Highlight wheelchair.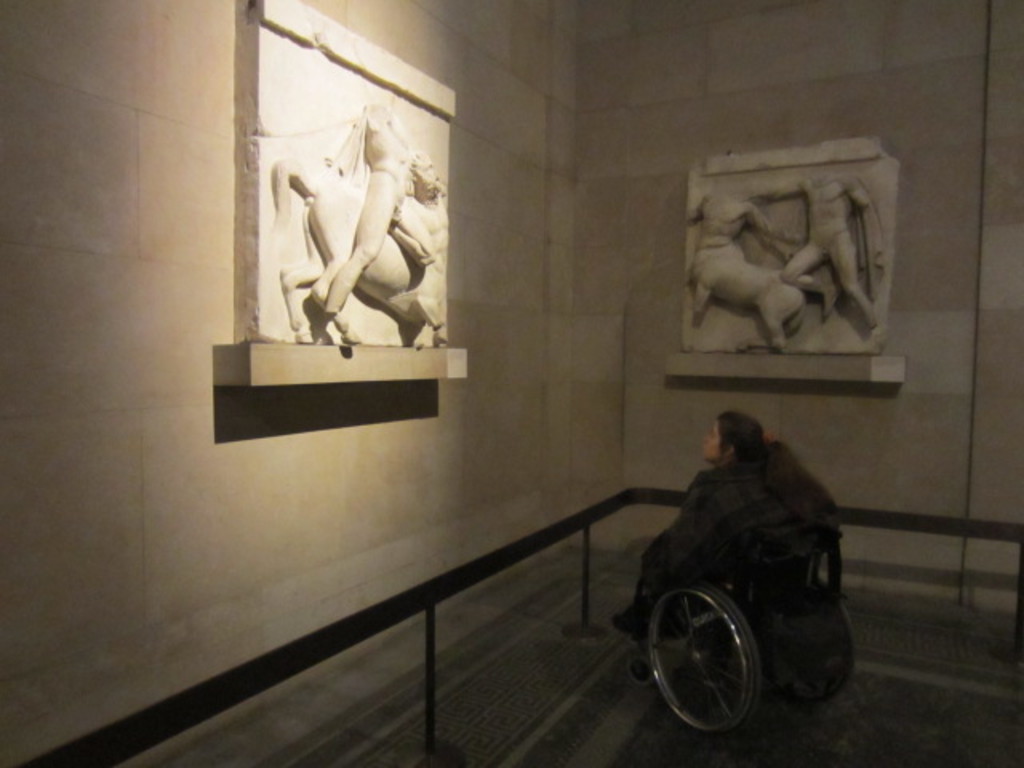
Highlighted region: x1=622, y1=454, x2=862, y2=722.
